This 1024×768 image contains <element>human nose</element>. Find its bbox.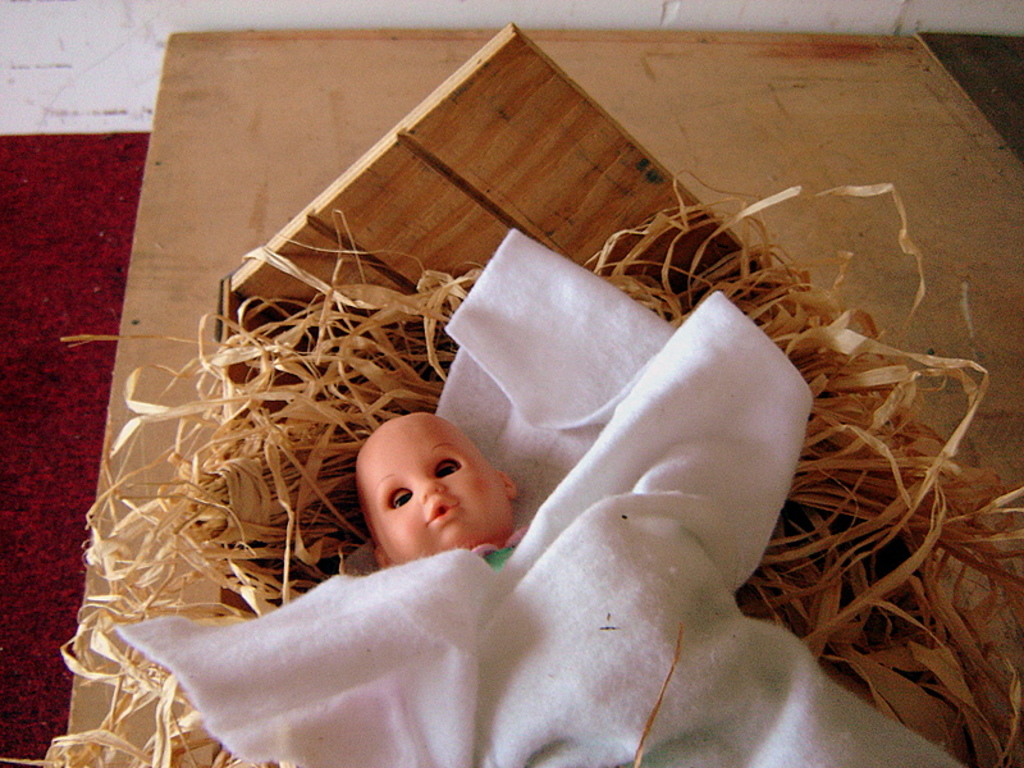
bbox=(416, 476, 447, 504).
